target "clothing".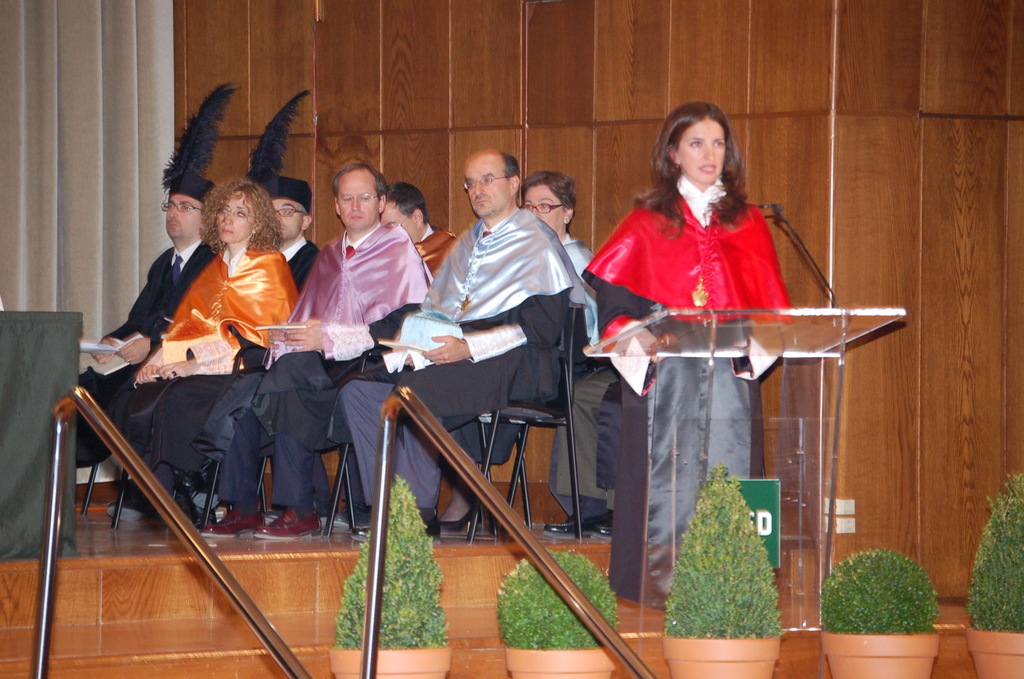
Target region: x1=579, y1=176, x2=817, y2=597.
